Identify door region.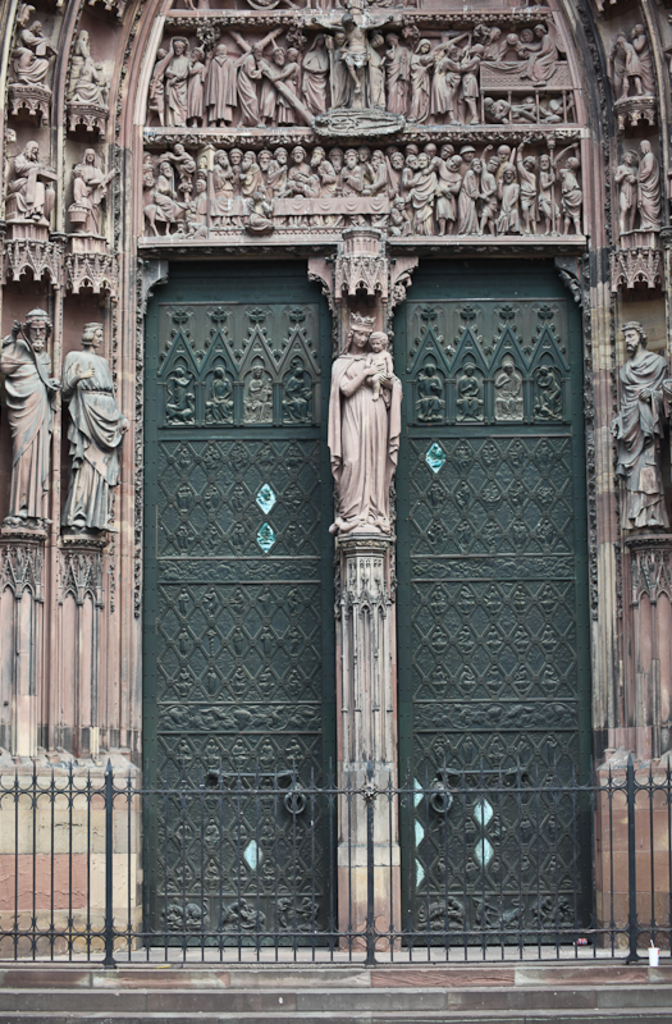
Region: (left=118, top=177, right=582, bottom=942).
